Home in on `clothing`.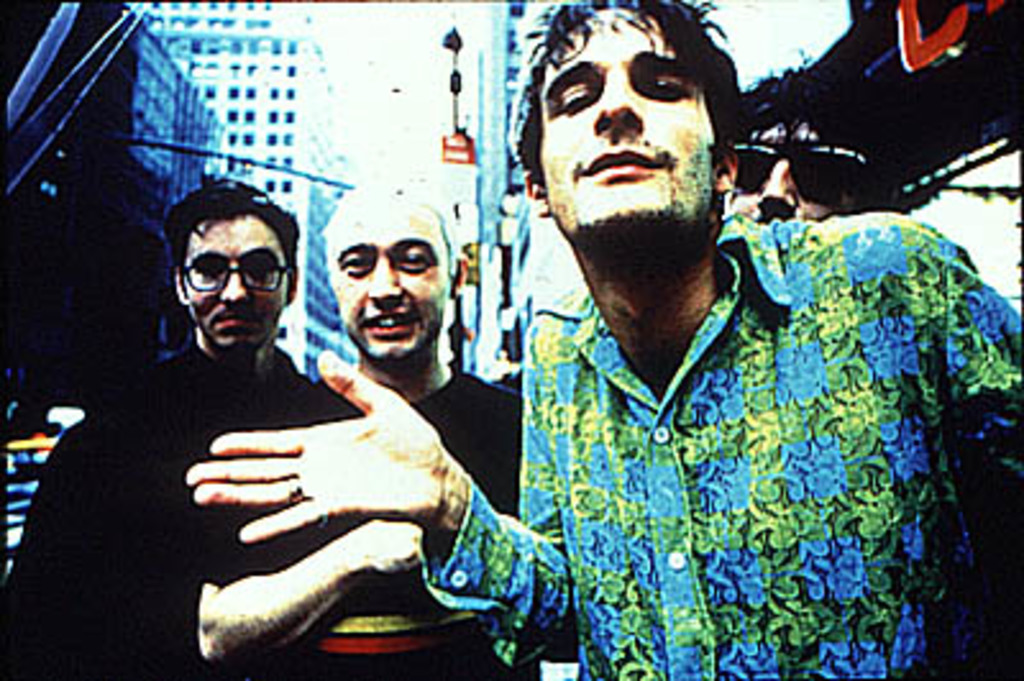
Homed in at (294, 356, 535, 530).
